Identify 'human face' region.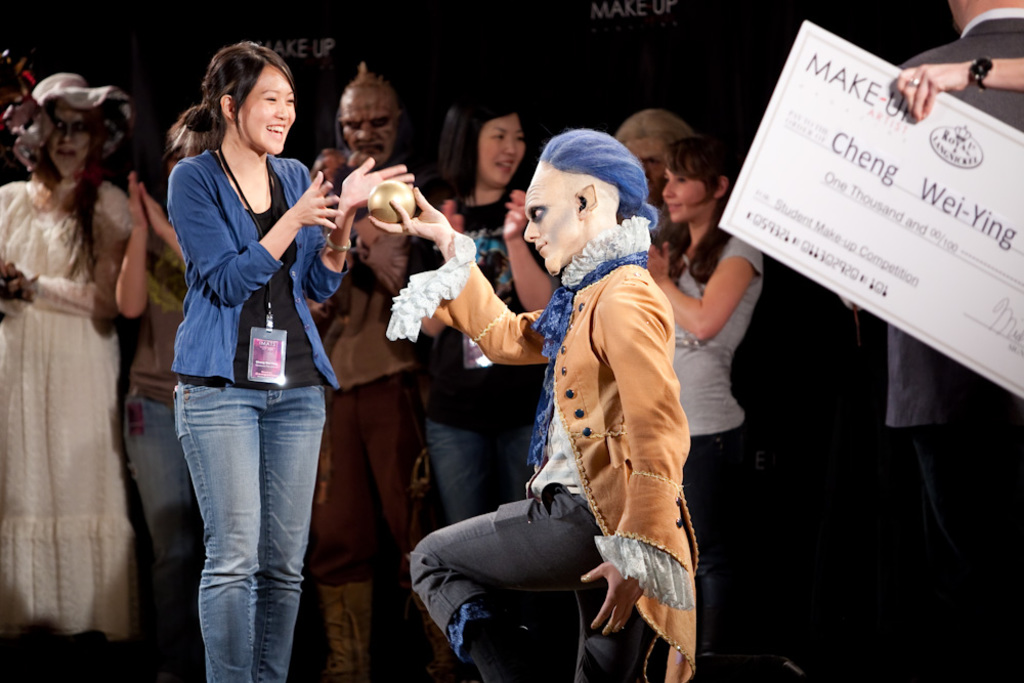
Region: 240,66,294,153.
